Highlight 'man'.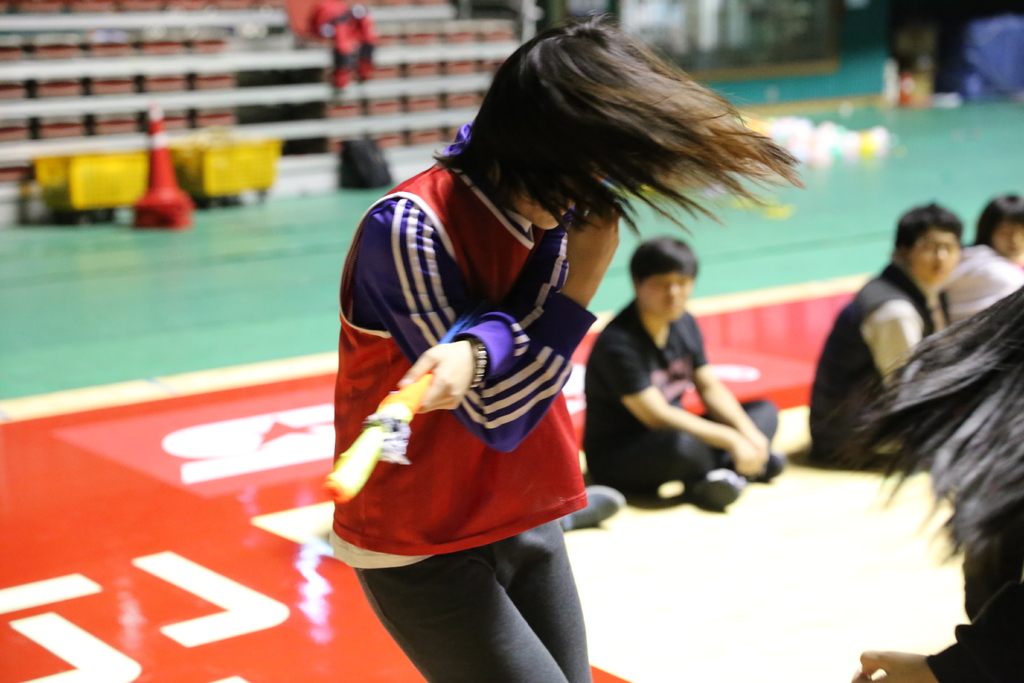
Highlighted region: <box>806,210,953,472</box>.
